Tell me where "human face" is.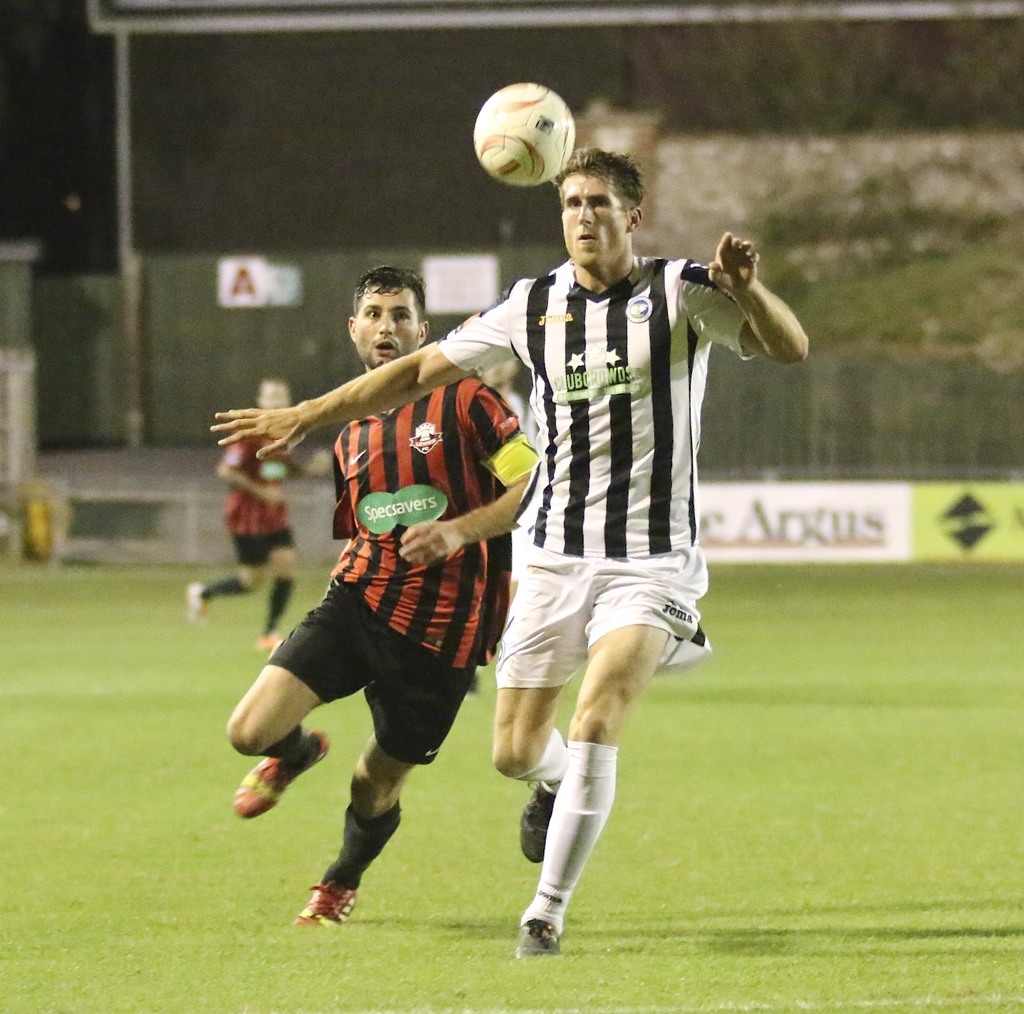
"human face" is at <bbox>563, 166, 629, 269</bbox>.
